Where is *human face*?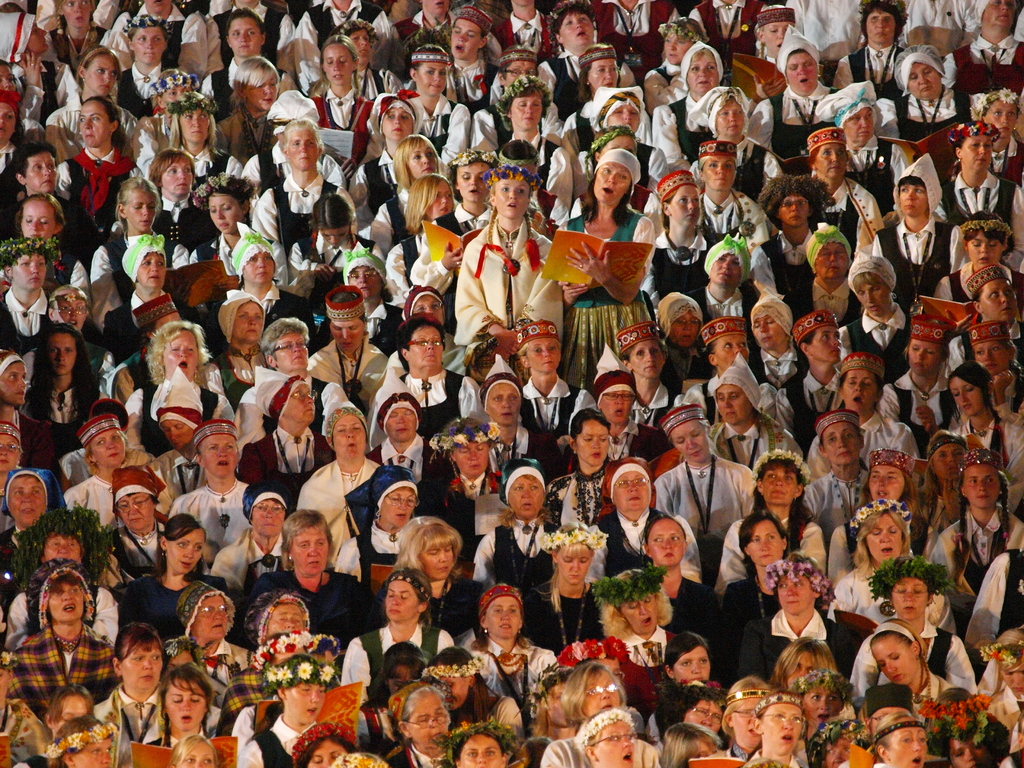
region(557, 550, 591, 574).
